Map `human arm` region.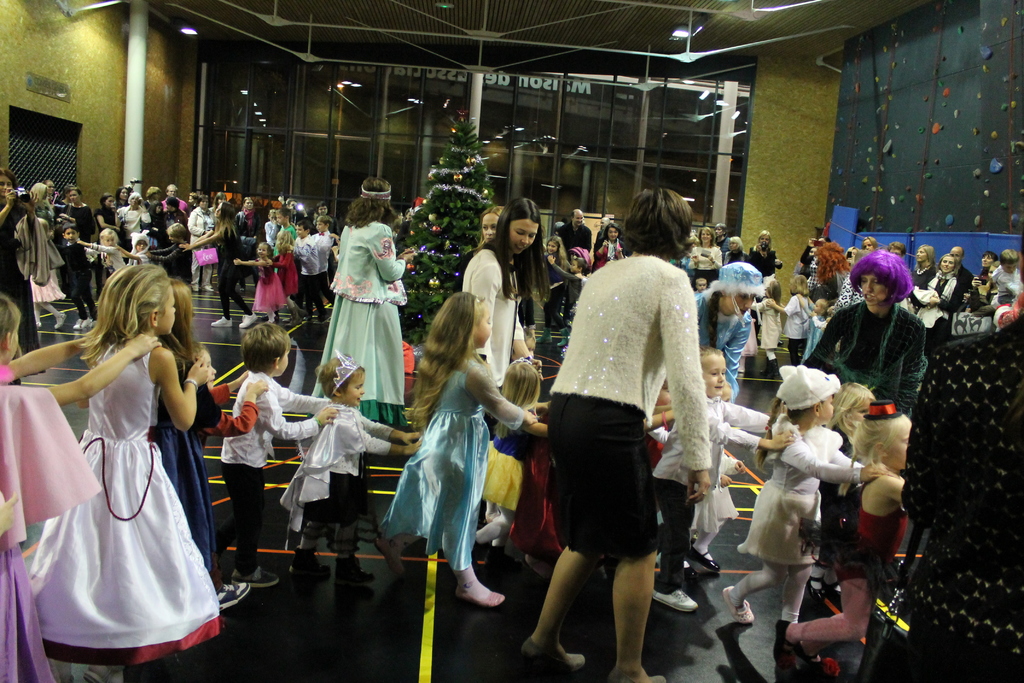
Mapped to 468, 263, 490, 358.
